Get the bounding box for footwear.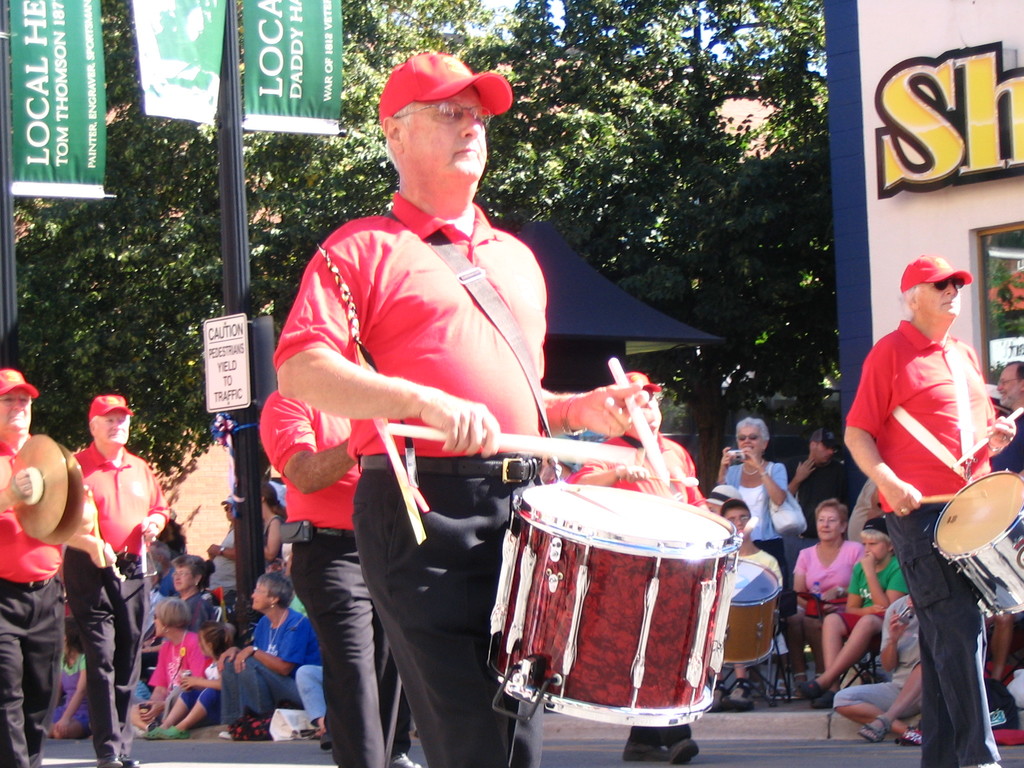
x1=141, y1=724, x2=170, y2=742.
